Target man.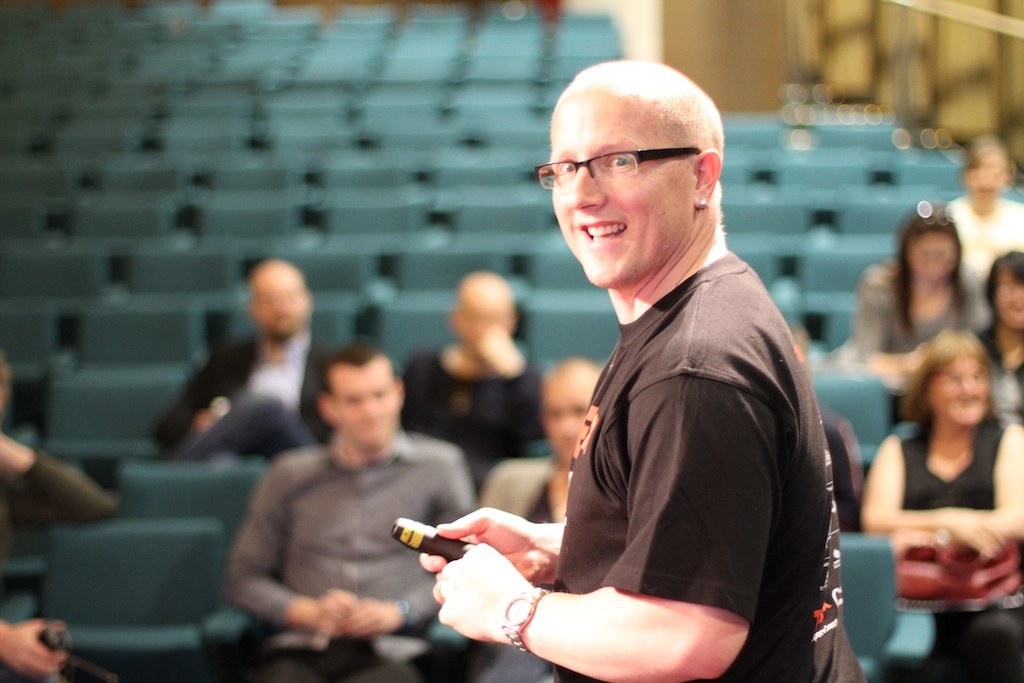
Target region: region(223, 346, 490, 682).
